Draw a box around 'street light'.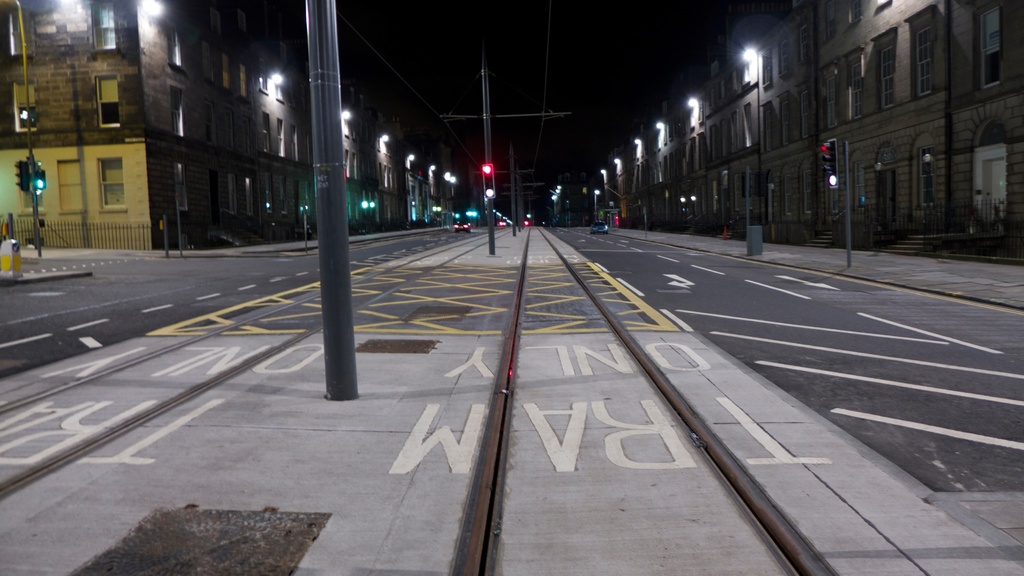
locate(741, 46, 764, 261).
